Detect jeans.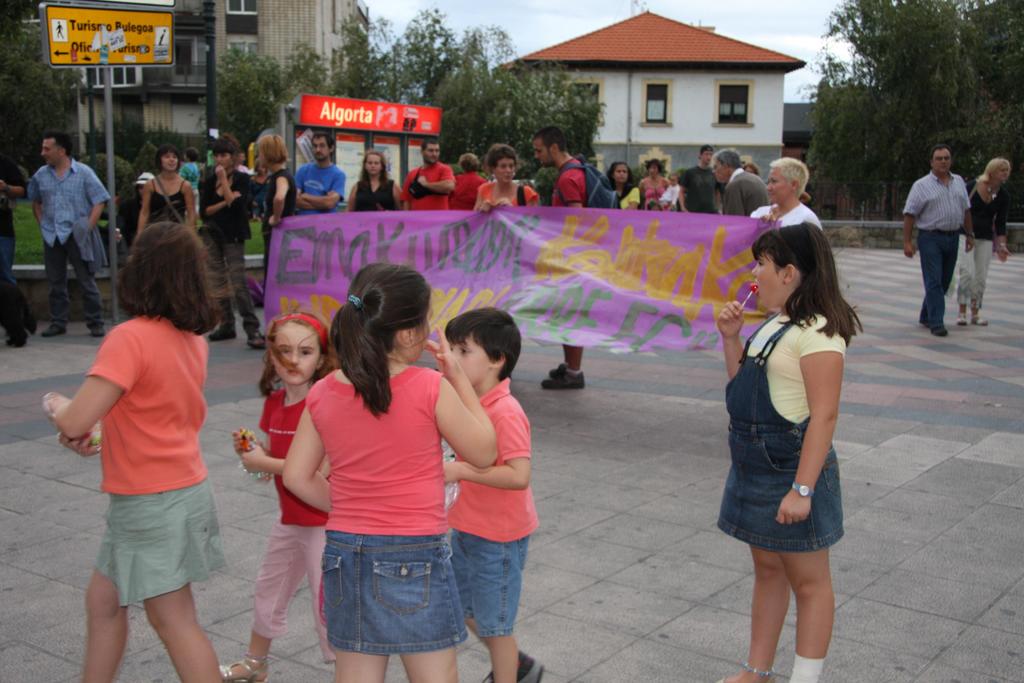
Detected at Rect(324, 525, 473, 651).
